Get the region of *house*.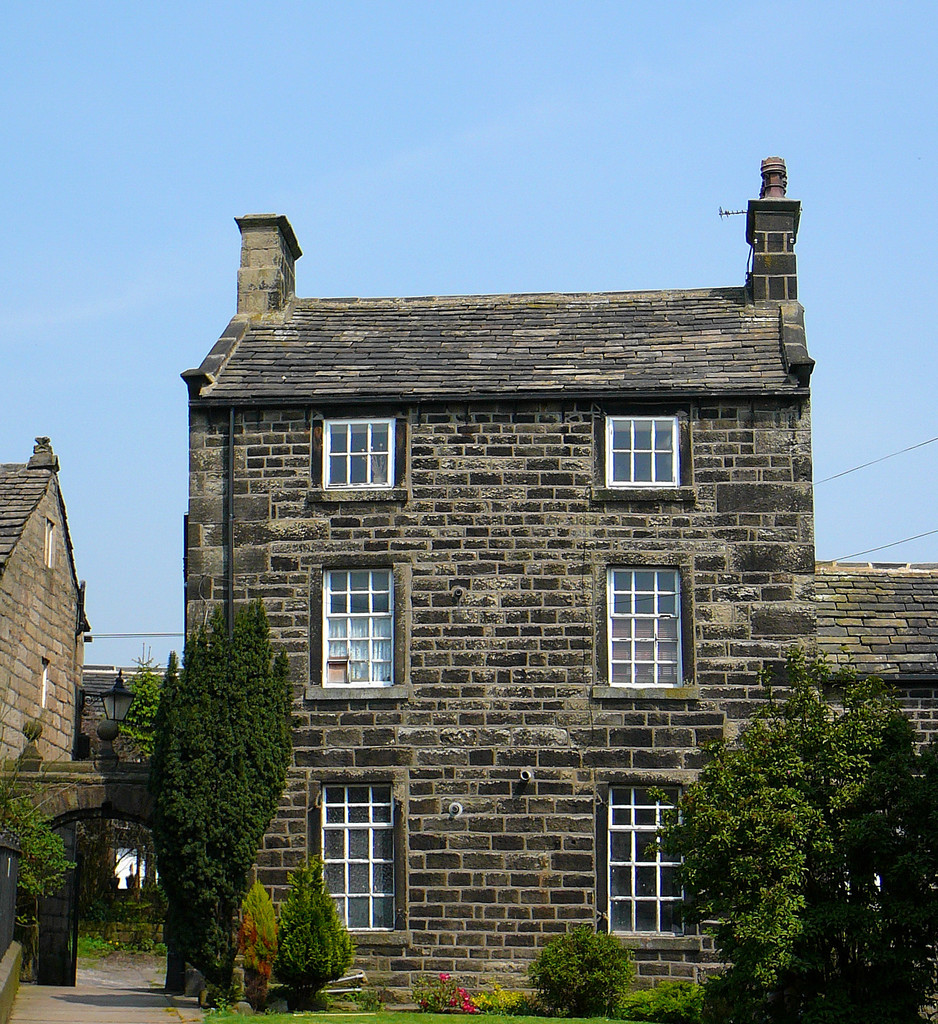
crop(0, 209, 937, 1019).
